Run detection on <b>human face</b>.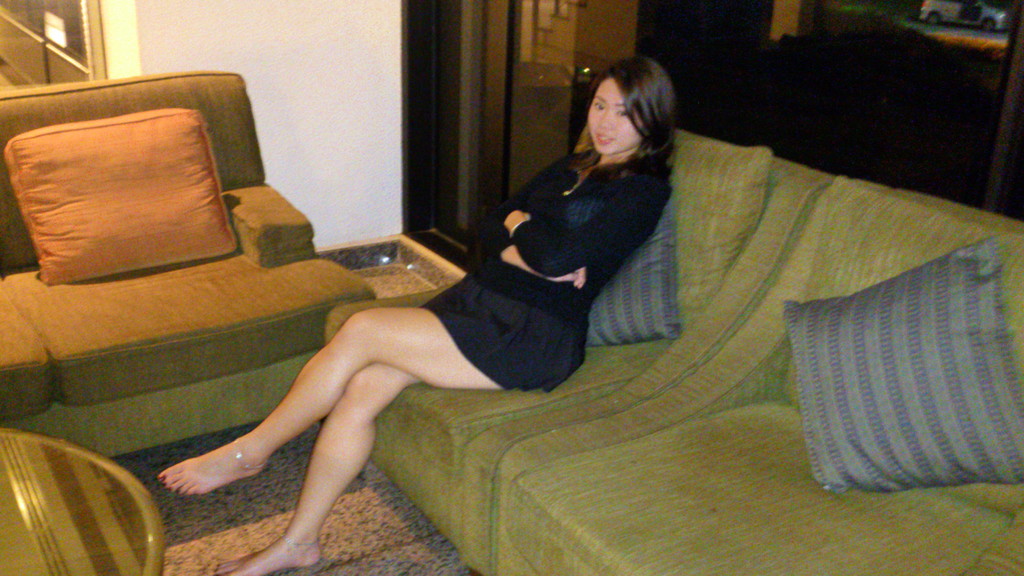
Result: <box>588,83,644,154</box>.
